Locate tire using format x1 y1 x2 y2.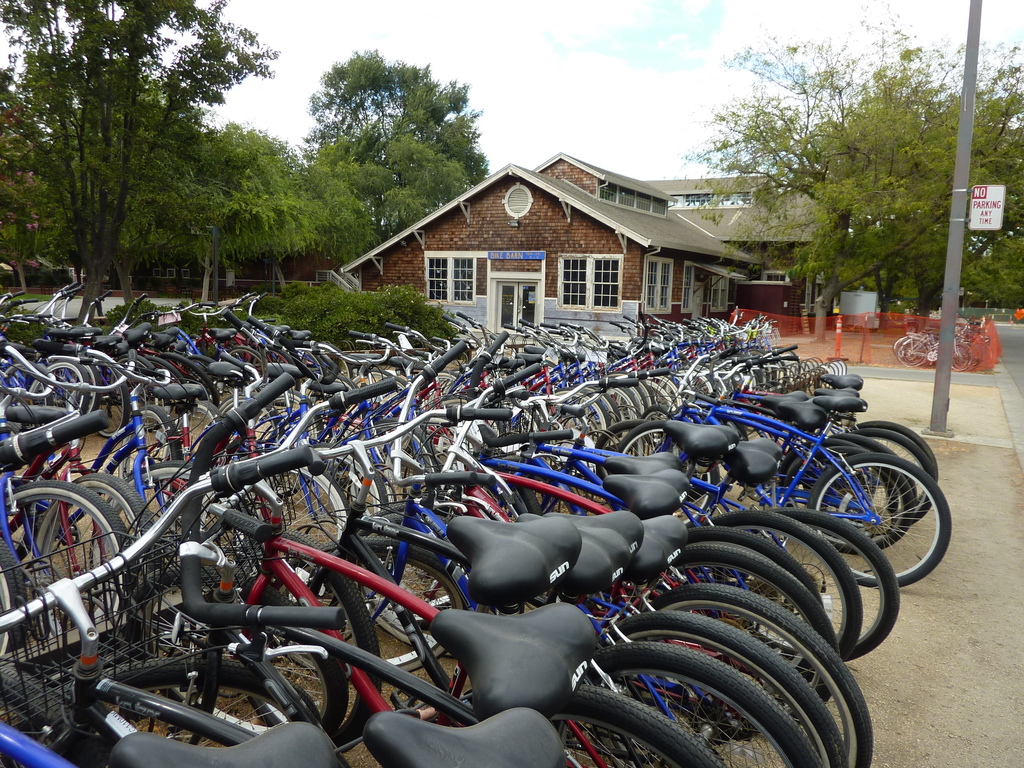
678 540 838 650.
